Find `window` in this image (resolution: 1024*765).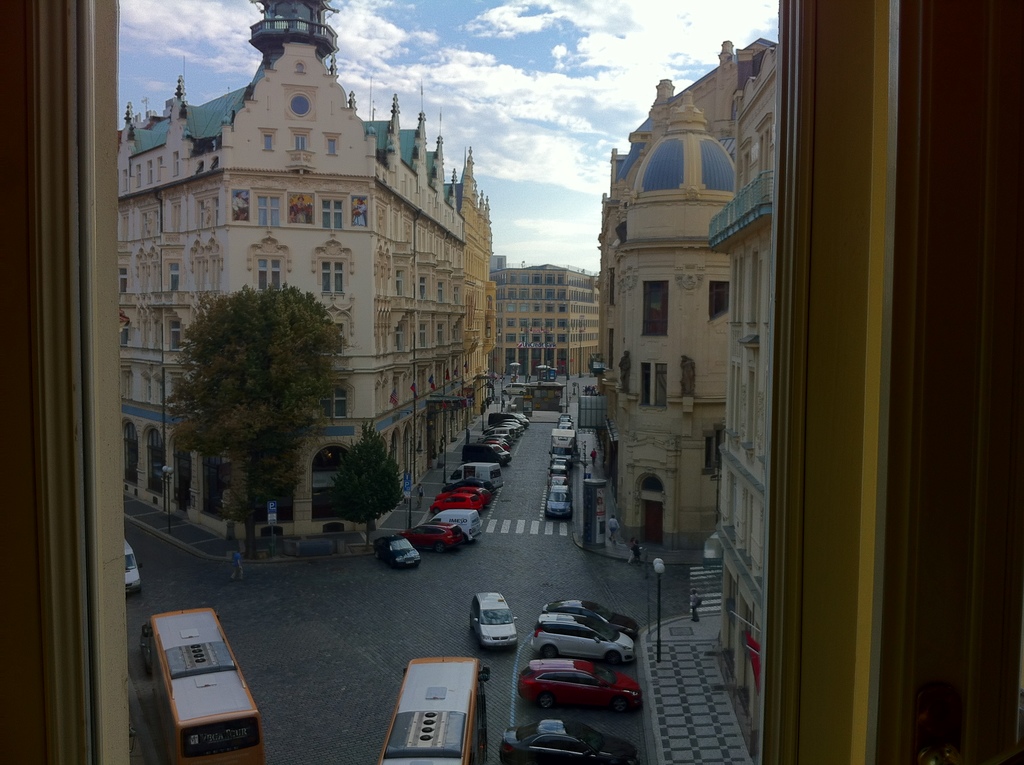
[x1=436, y1=282, x2=444, y2=299].
